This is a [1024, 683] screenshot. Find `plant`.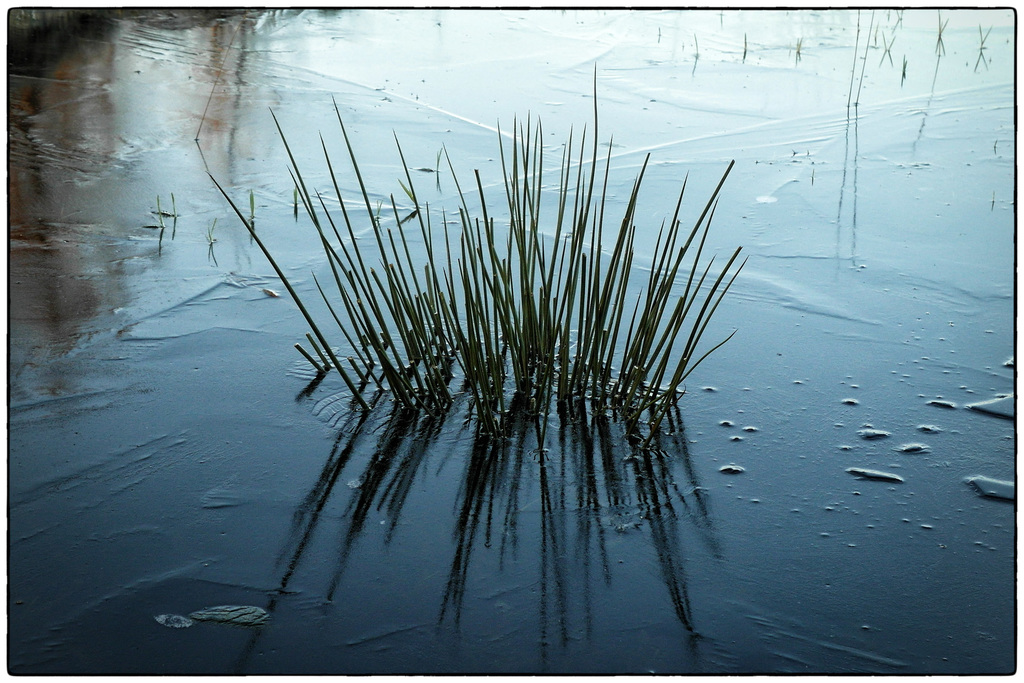
Bounding box: x1=902, y1=59, x2=911, y2=79.
